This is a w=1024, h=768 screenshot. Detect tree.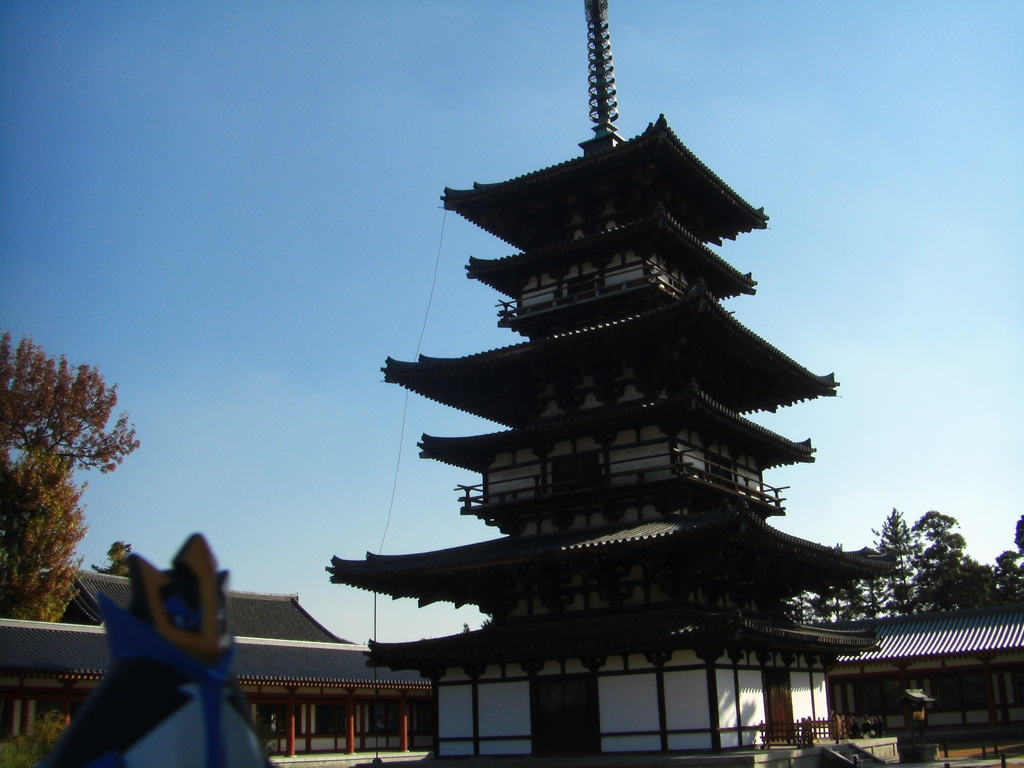
bbox=(0, 328, 140, 620).
